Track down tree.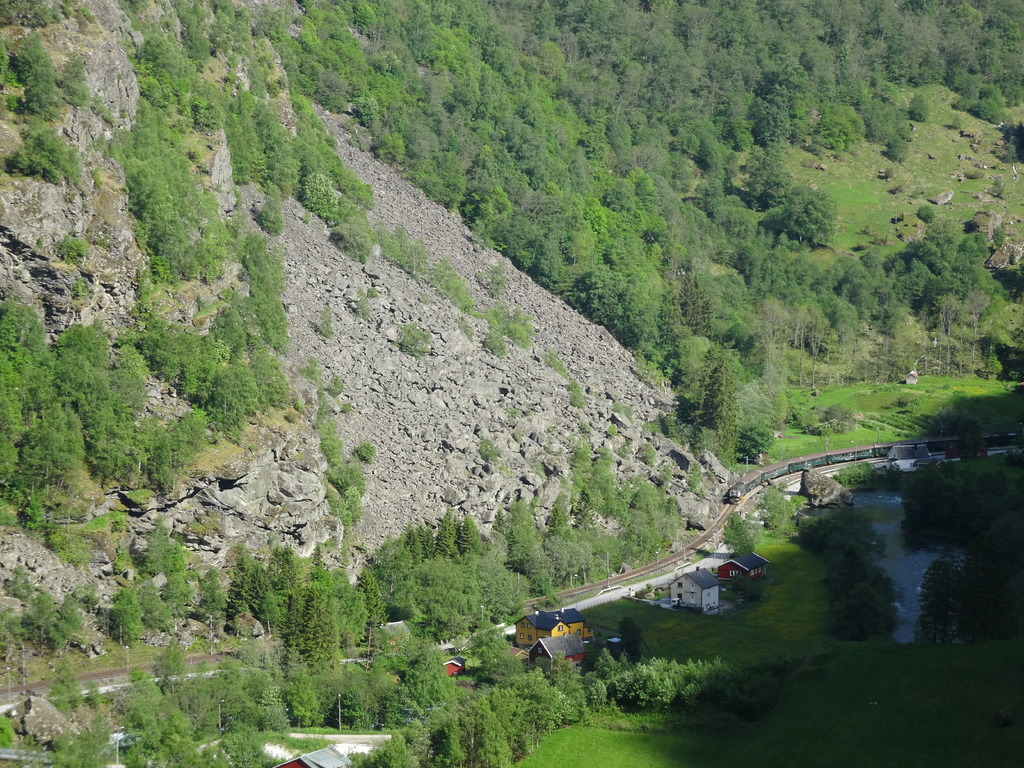
Tracked to <region>48, 339, 88, 396</region>.
